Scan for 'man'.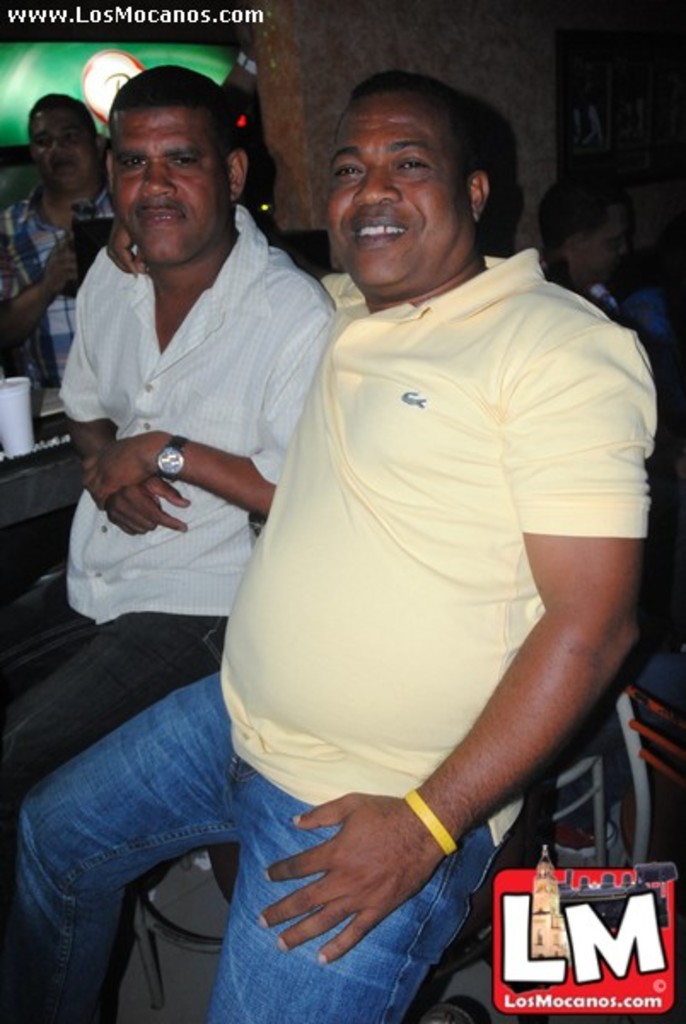
Scan result: select_region(529, 169, 660, 336).
